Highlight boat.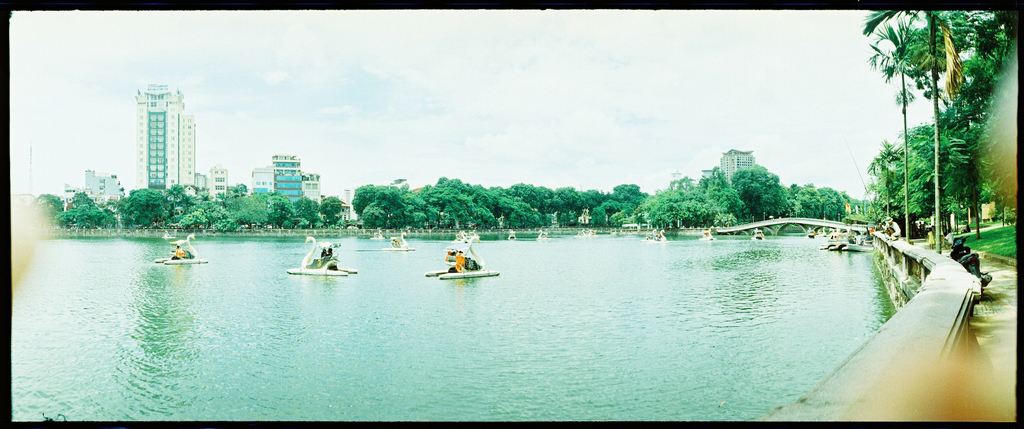
Highlighted region: 380 228 413 249.
